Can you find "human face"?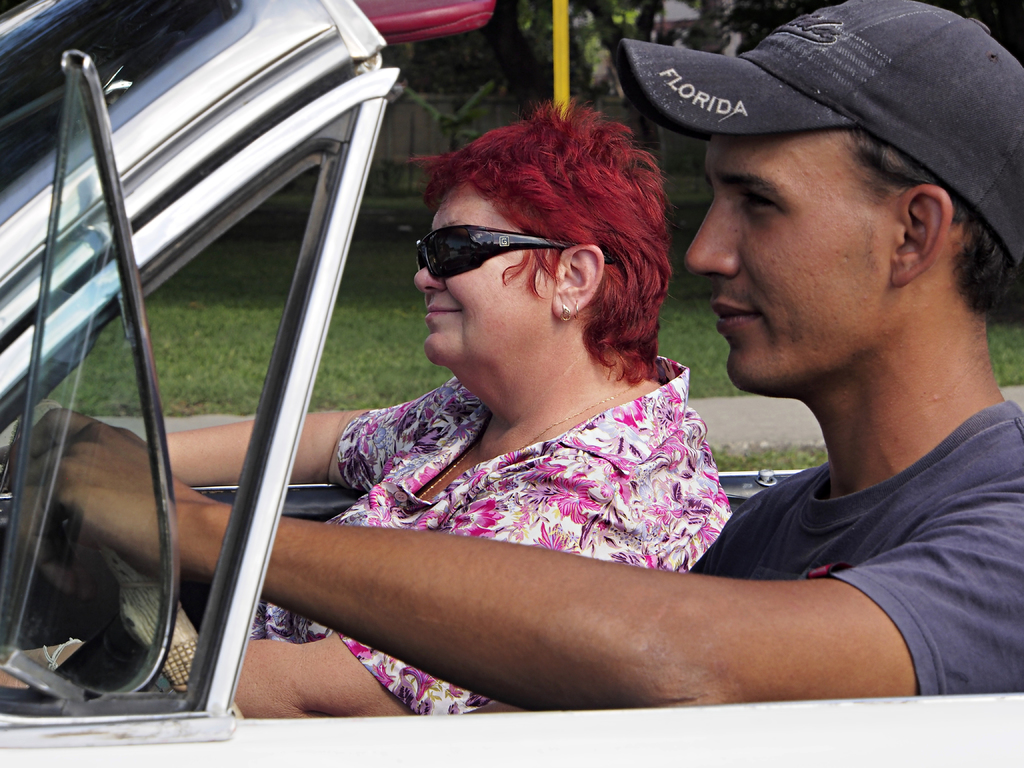
Yes, bounding box: <box>685,130,902,390</box>.
